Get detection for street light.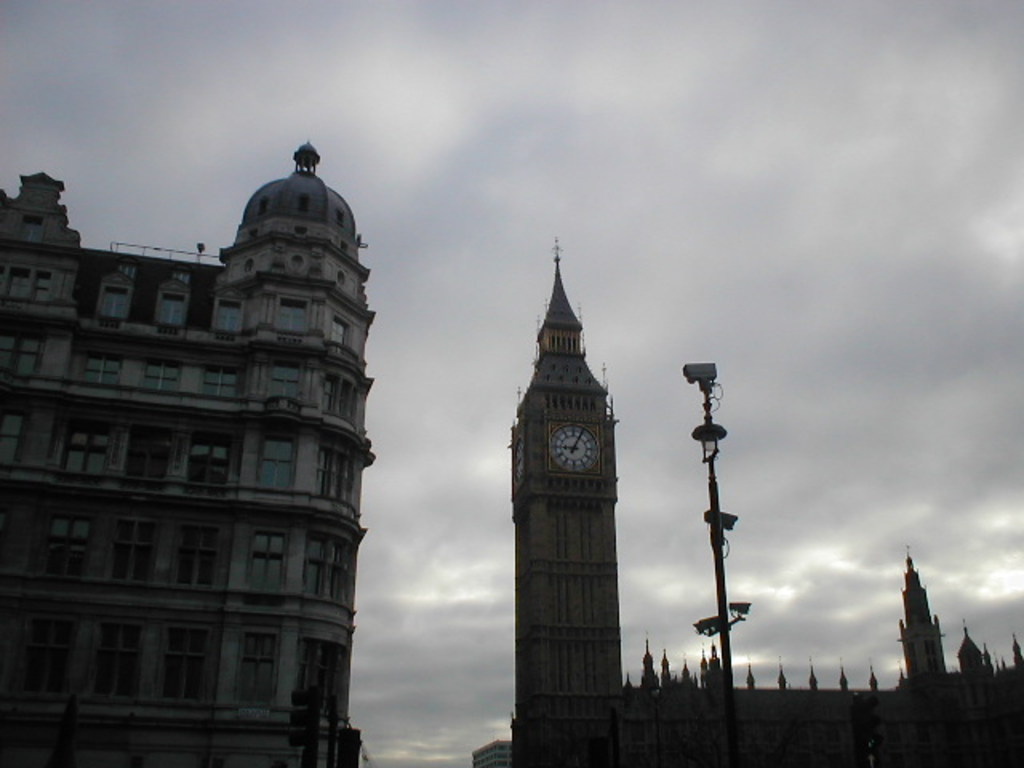
Detection: bbox=[683, 358, 757, 766].
